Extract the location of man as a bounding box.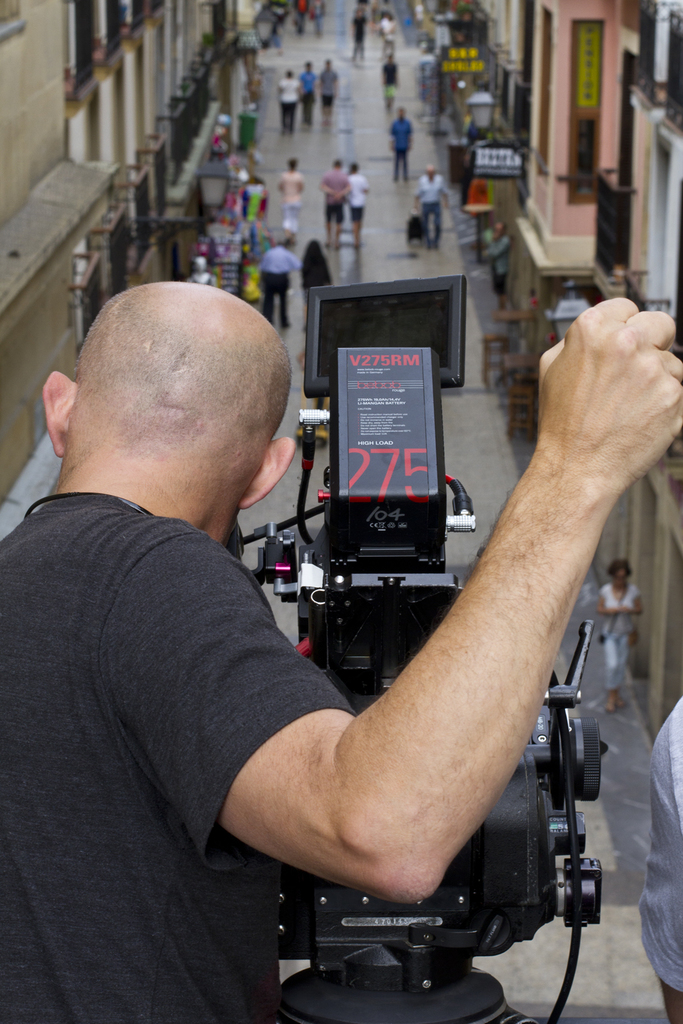
[414,161,453,252].
